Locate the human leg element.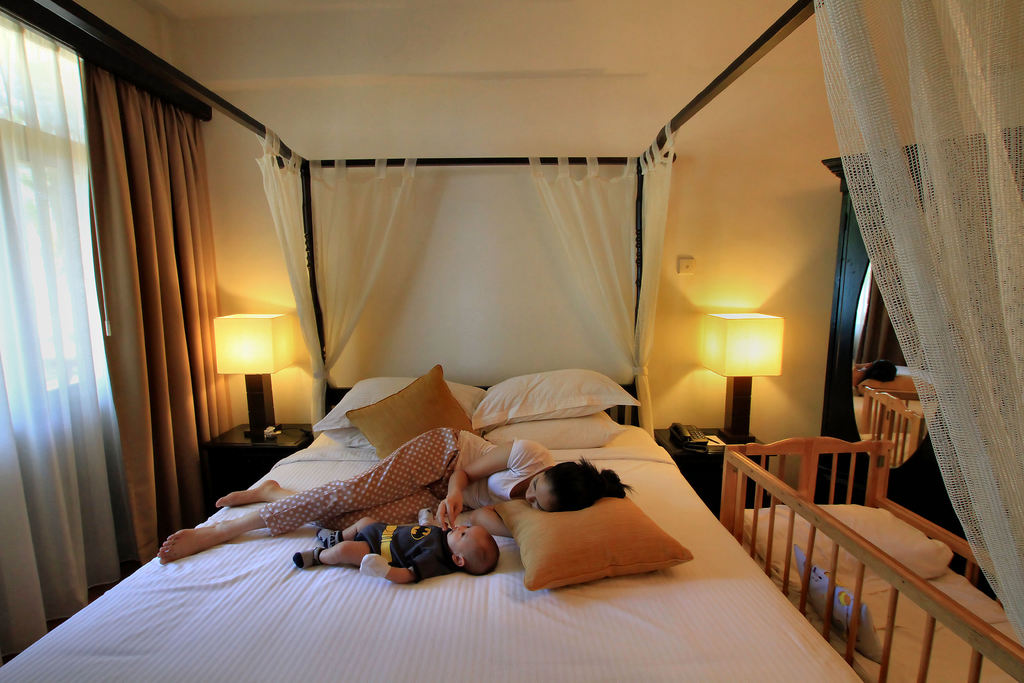
Element bbox: (155,427,462,566).
